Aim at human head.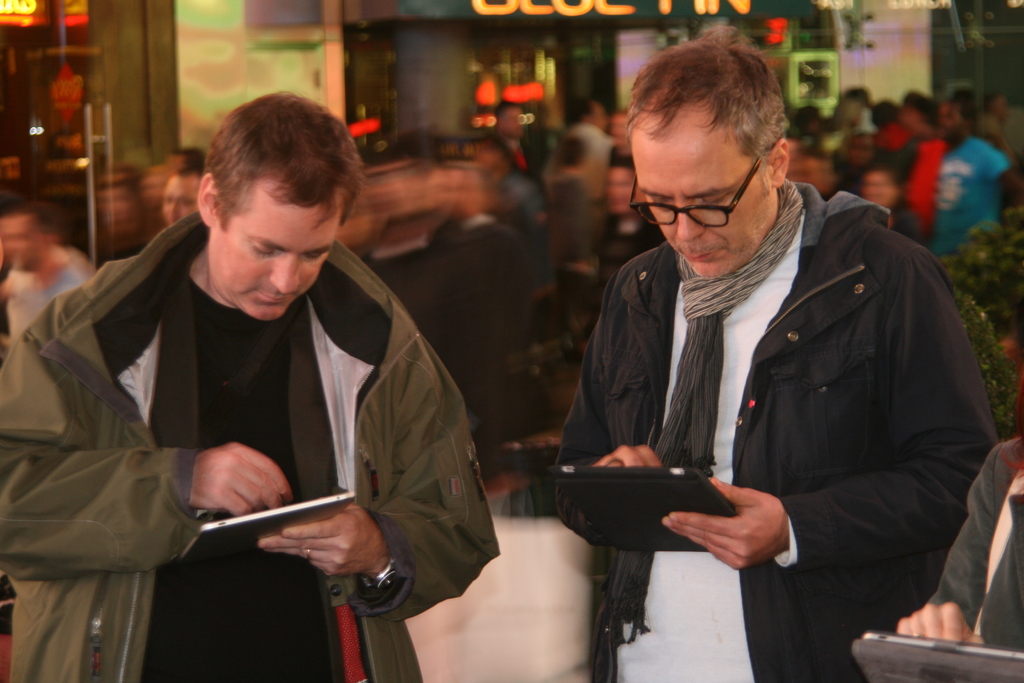
Aimed at bbox(577, 97, 606, 131).
